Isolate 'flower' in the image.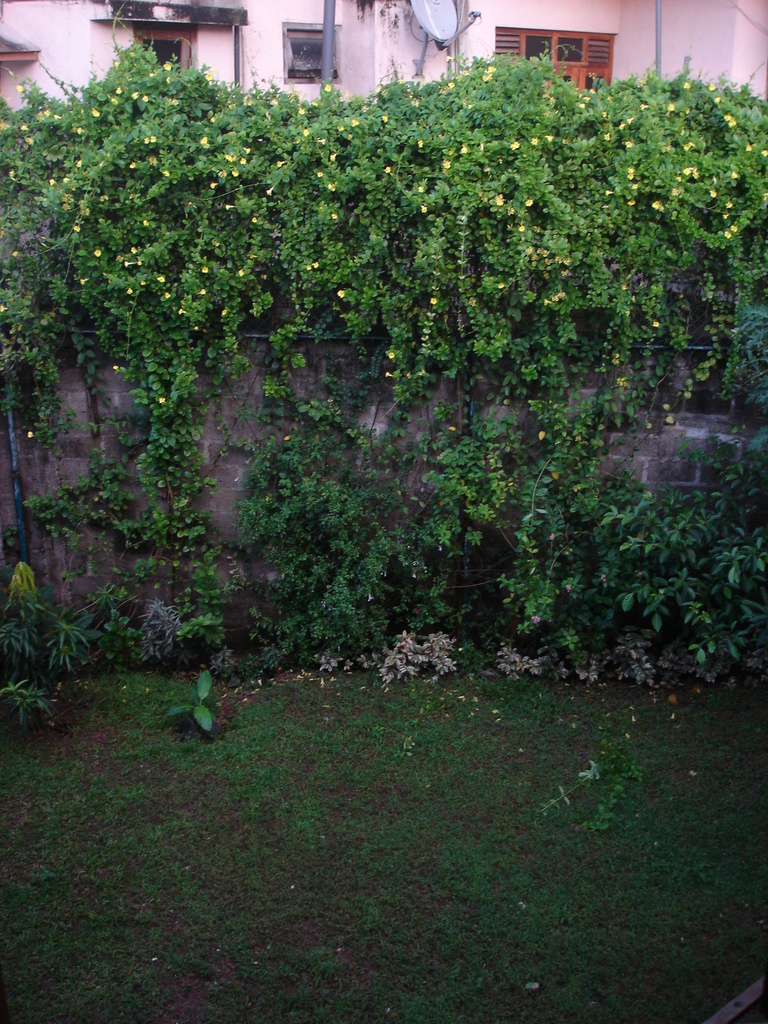
Isolated region: {"left": 317, "top": 138, "right": 326, "bottom": 145}.
